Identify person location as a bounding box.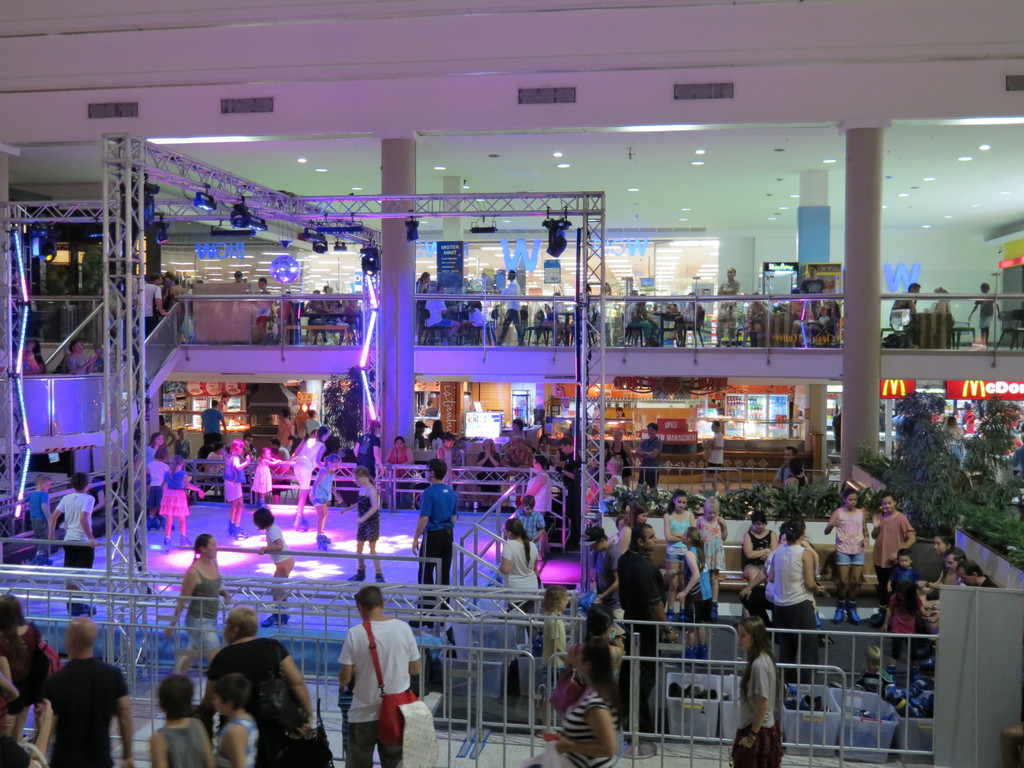
[left=277, top=405, right=294, bottom=447].
